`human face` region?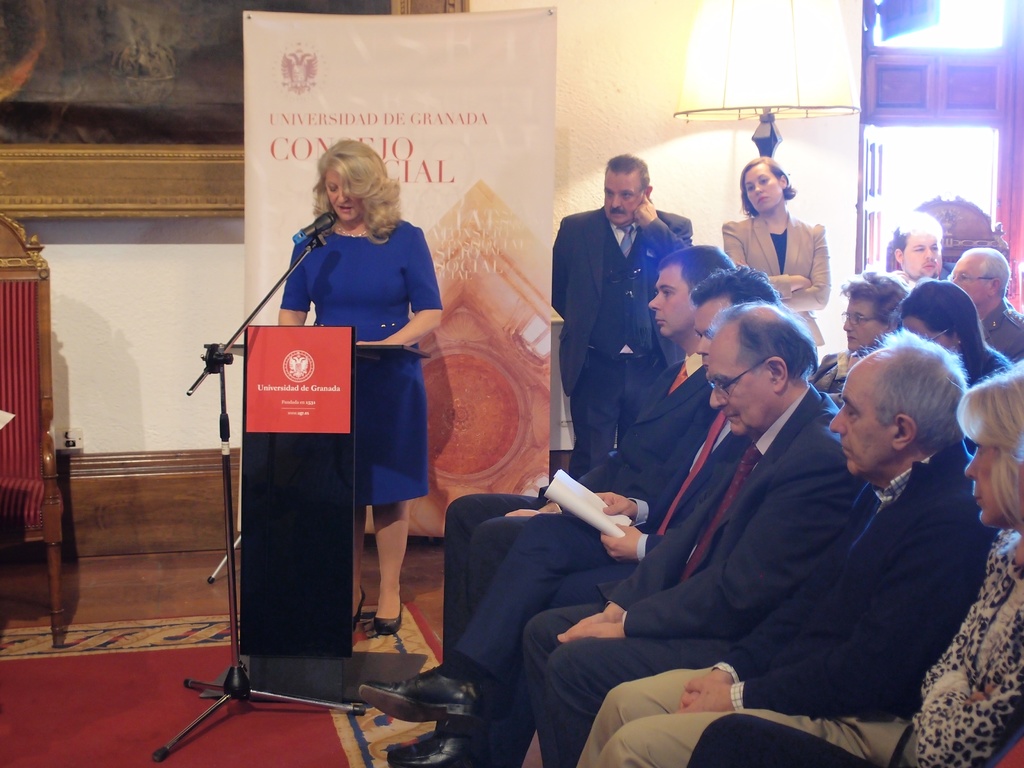
744,164,785,211
